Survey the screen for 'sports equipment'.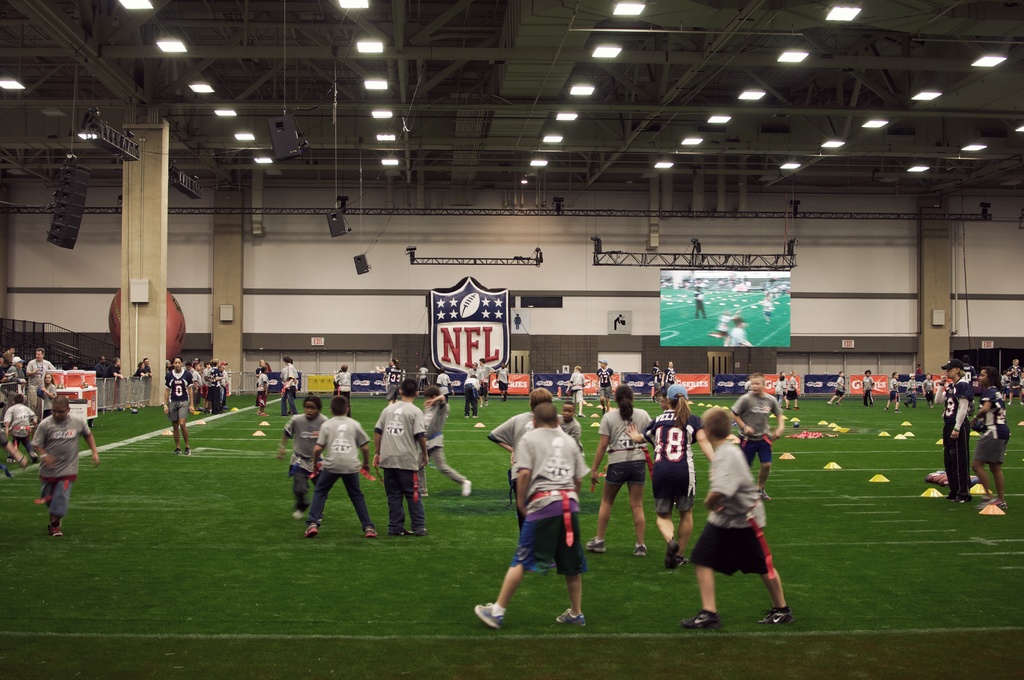
Survey found: [682, 608, 717, 627].
